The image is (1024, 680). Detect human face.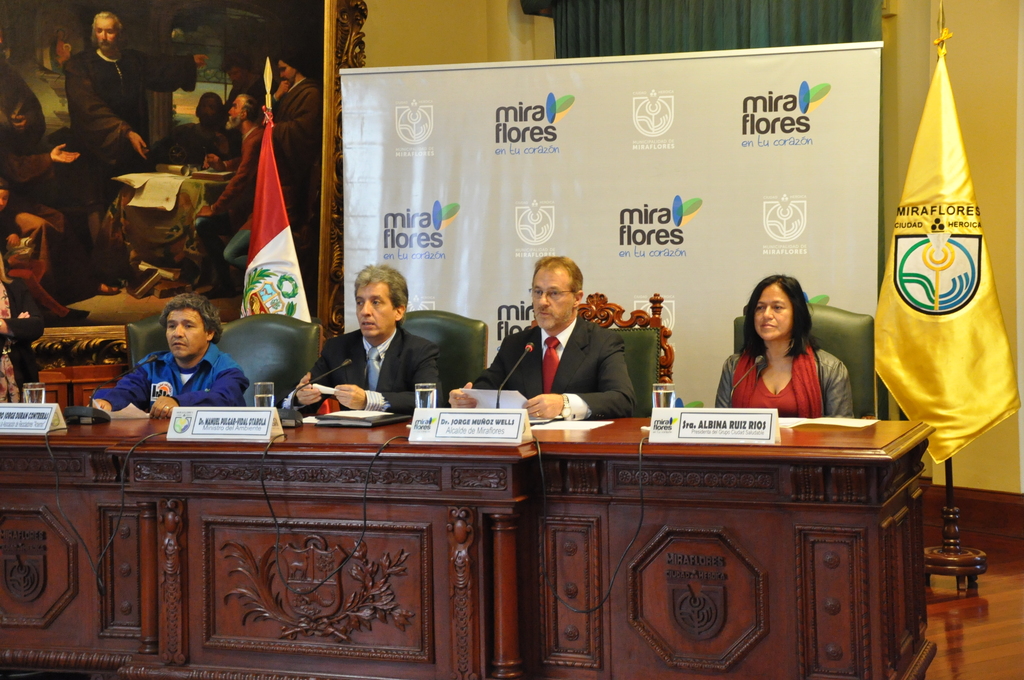
Detection: detection(168, 308, 204, 360).
